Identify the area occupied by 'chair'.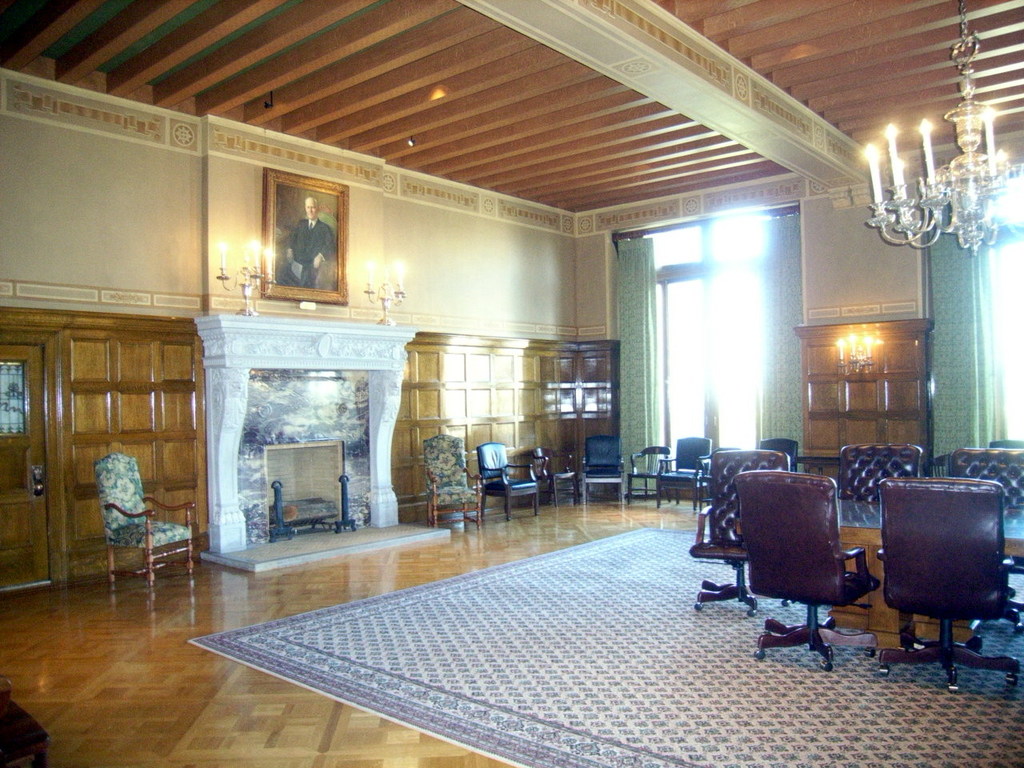
Area: 758,440,801,450.
